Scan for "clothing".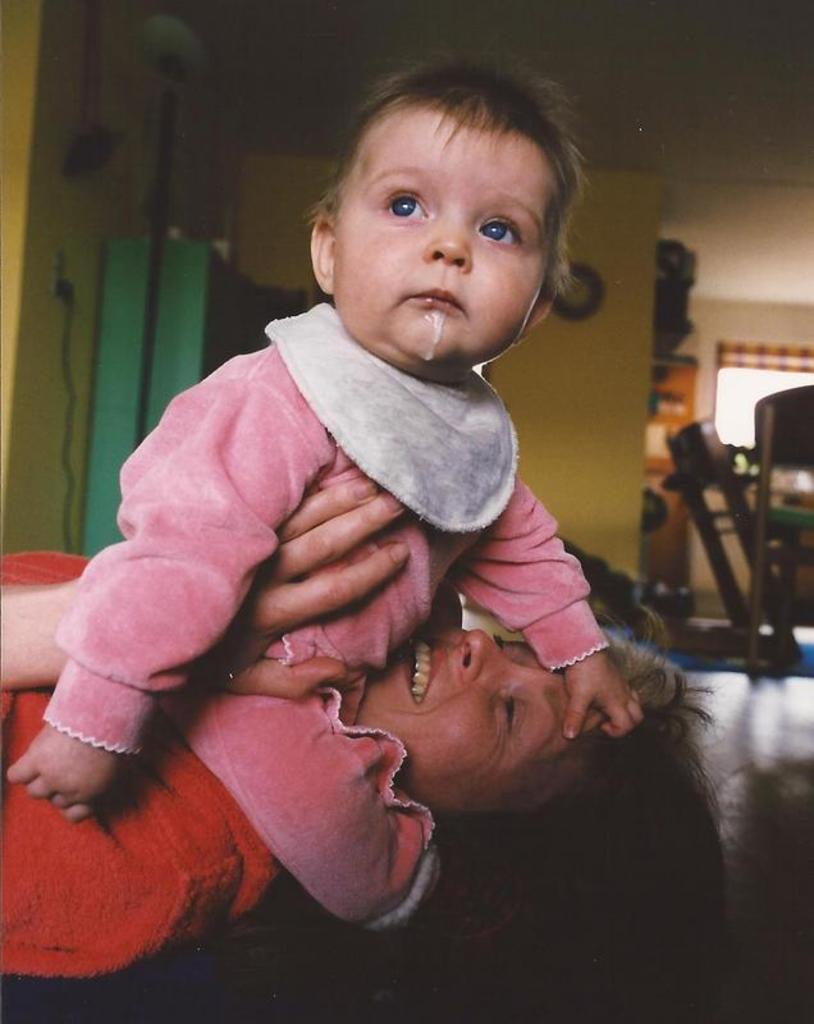
Scan result: (x1=45, y1=266, x2=691, y2=1000).
